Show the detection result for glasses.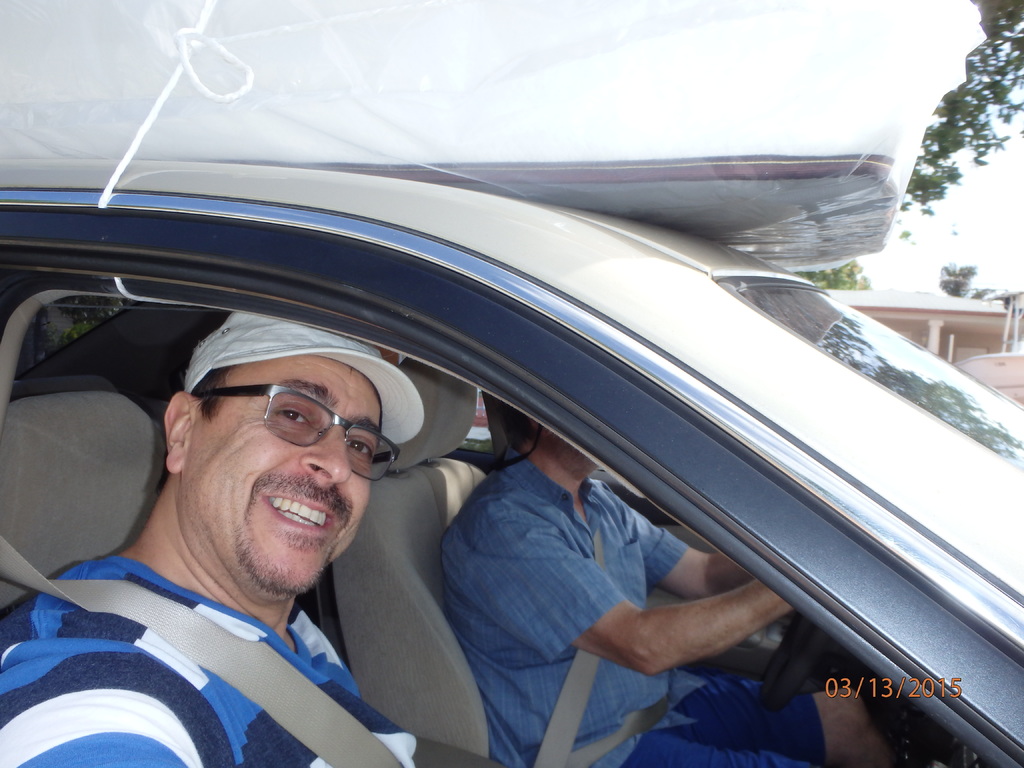
rect(196, 380, 408, 488).
